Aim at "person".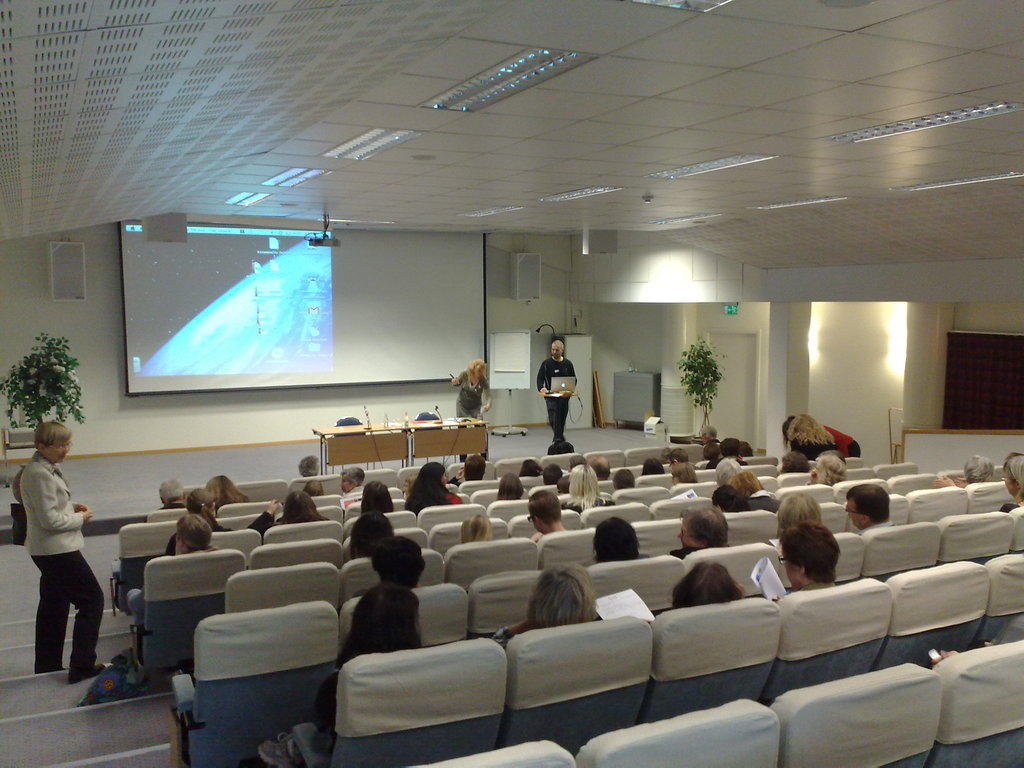
Aimed at [left=927, top=457, right=996, bottom=491].
